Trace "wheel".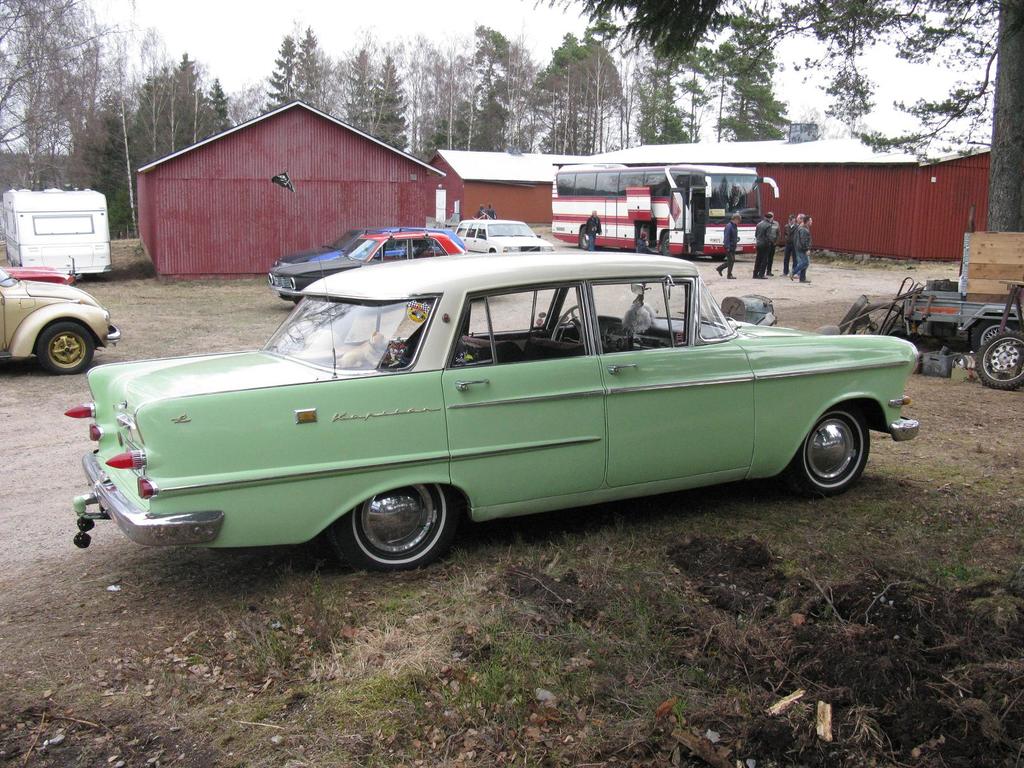
Traced to <box>712,252,732,261</box>.
